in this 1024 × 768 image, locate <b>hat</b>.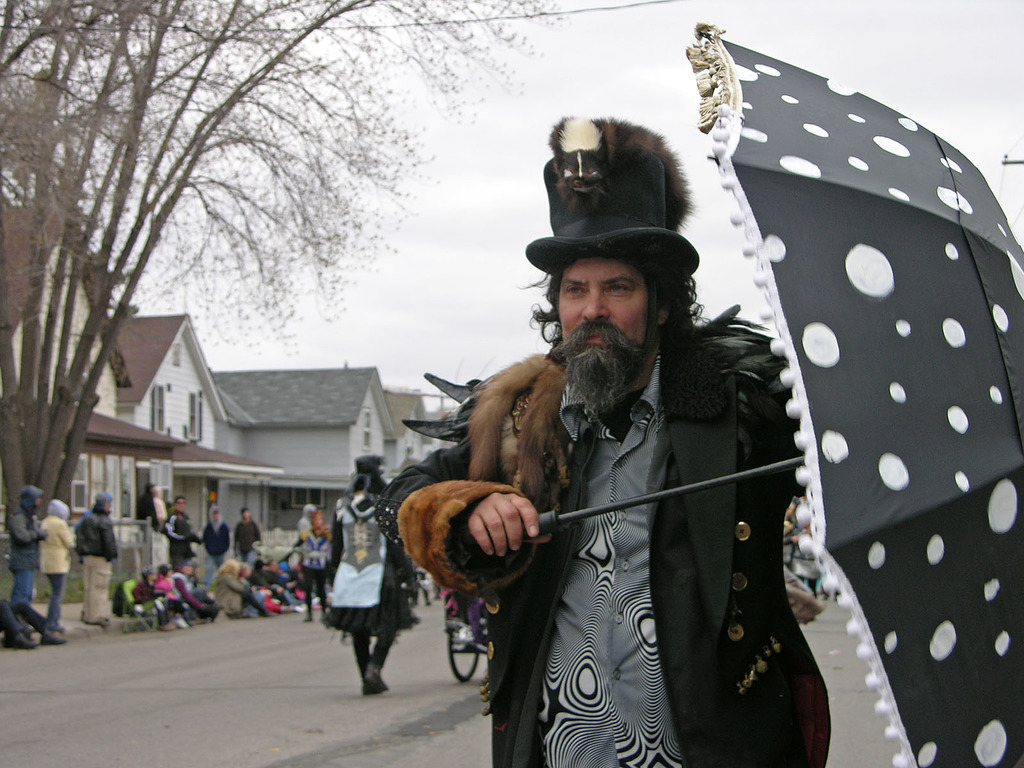
Bounding box: detection(348, 452, 385, 481).
